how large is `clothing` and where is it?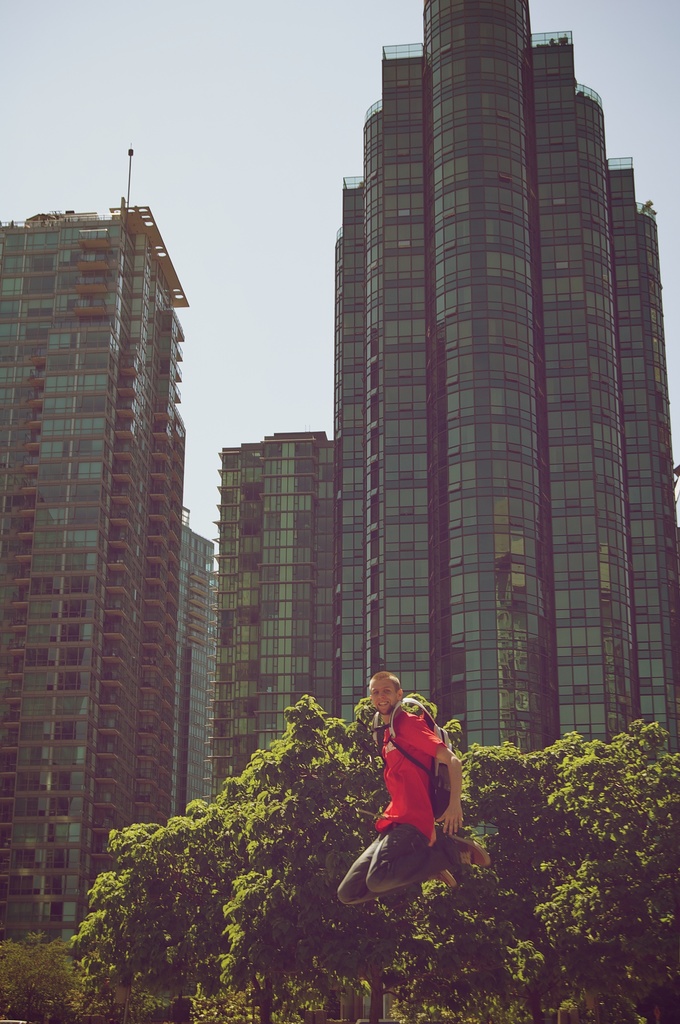
Bounding box: [left=358, top=702, right=467, bottom=887].
